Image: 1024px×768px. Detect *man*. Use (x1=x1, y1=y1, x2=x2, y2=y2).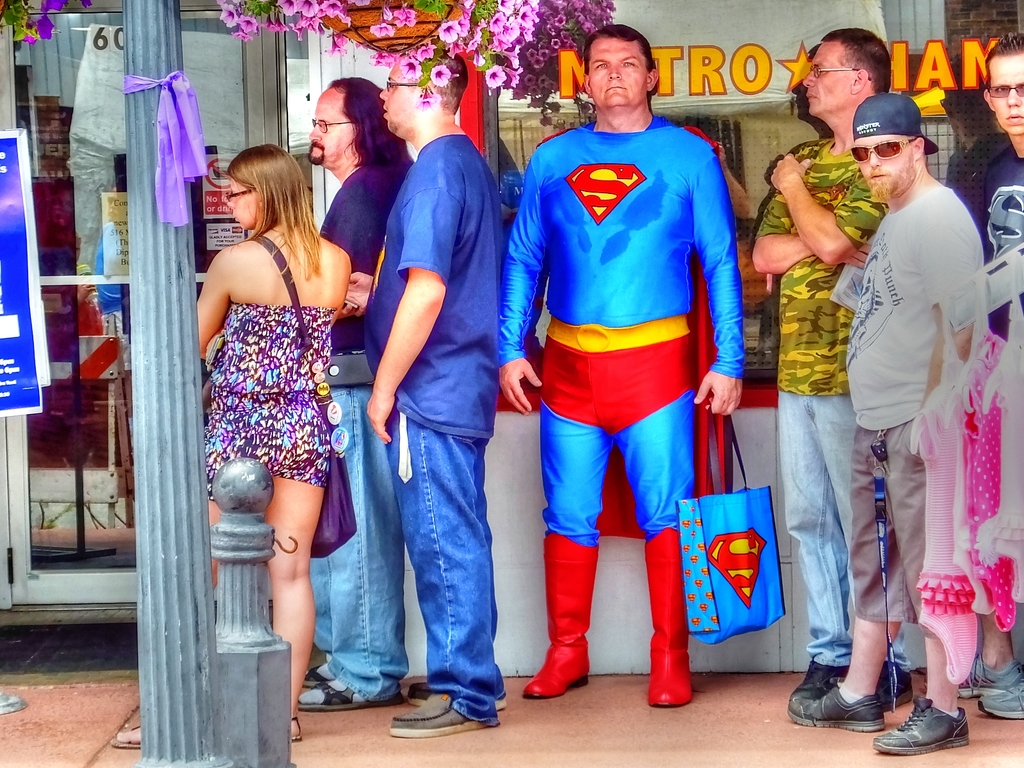
(x1=957, y1=25, x2=1023, y2=723).
